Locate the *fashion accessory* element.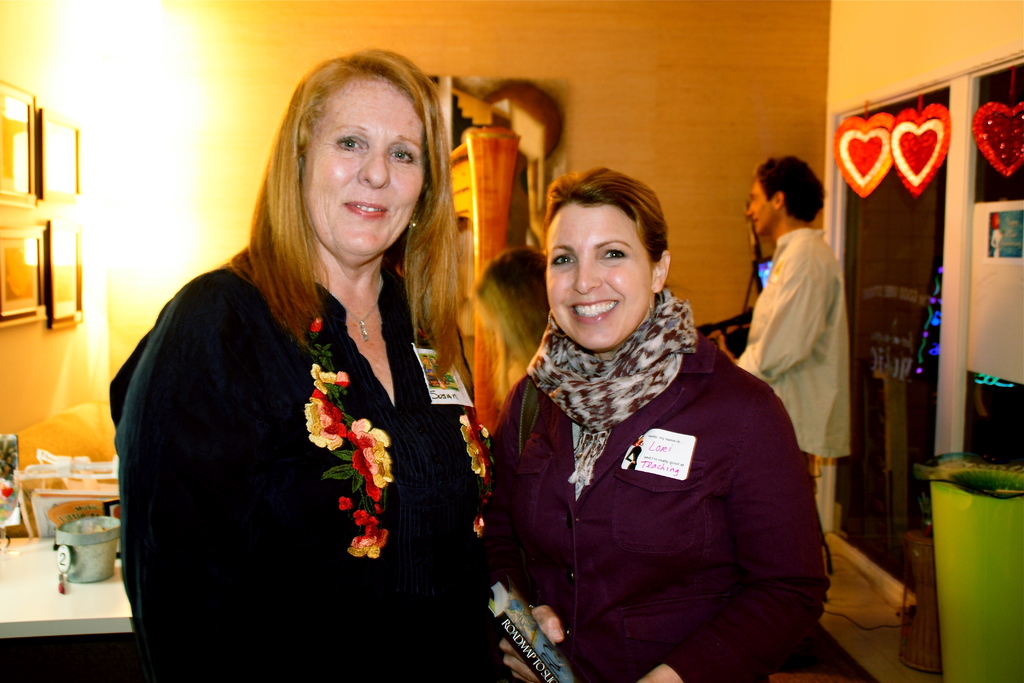
Element bbox: box(342, 295, 378, 345).
